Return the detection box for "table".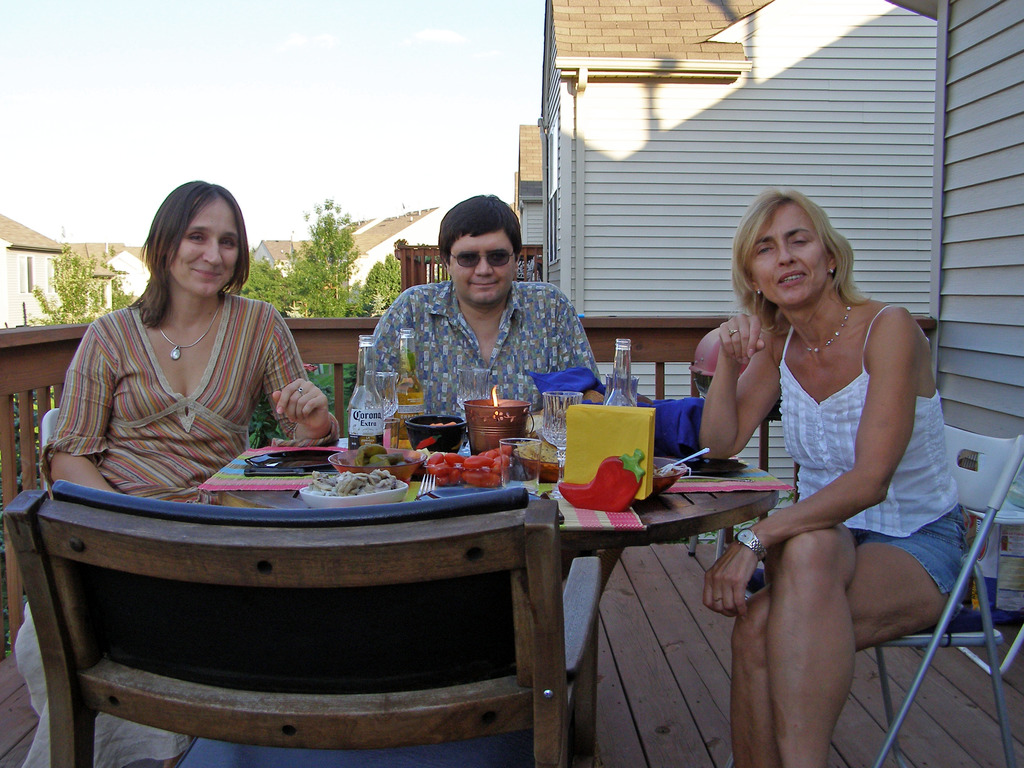
(x1=214, y1=430, x2=785, y2=767).
